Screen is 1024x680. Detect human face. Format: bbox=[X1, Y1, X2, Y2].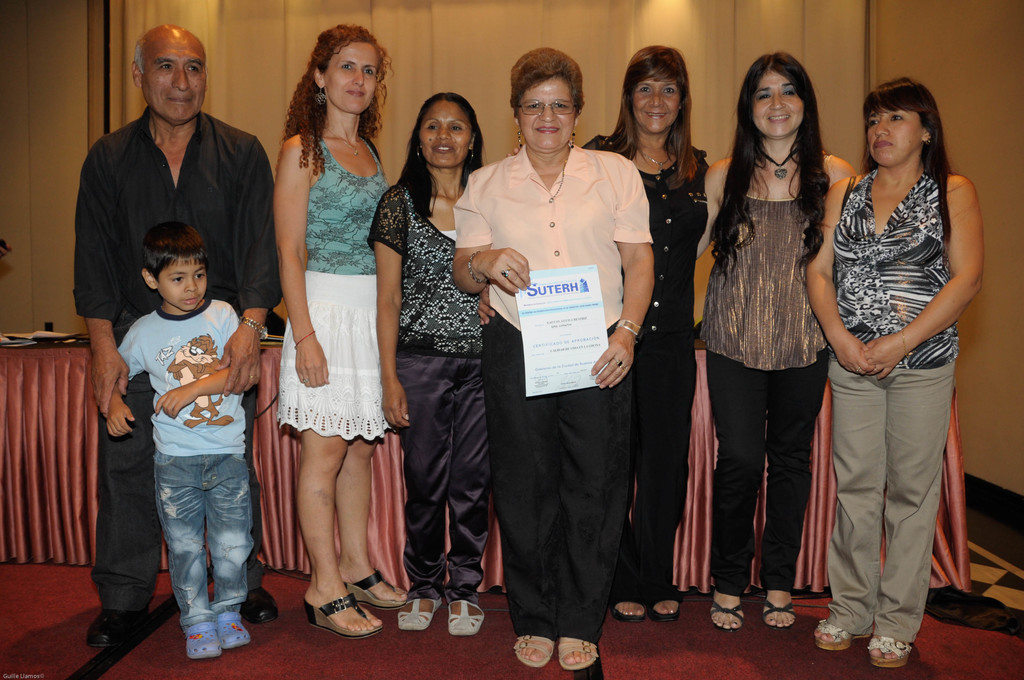
bbox=[158, 257, 207, 312].
